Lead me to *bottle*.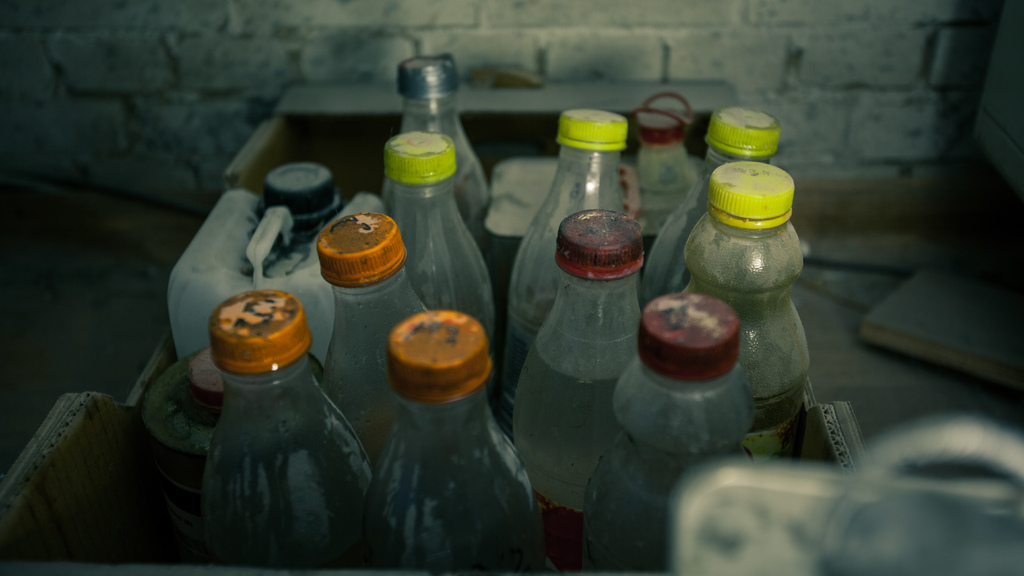
Lead to {"left": 495, "top": 213, "right": 653, "bottom": 575}.
